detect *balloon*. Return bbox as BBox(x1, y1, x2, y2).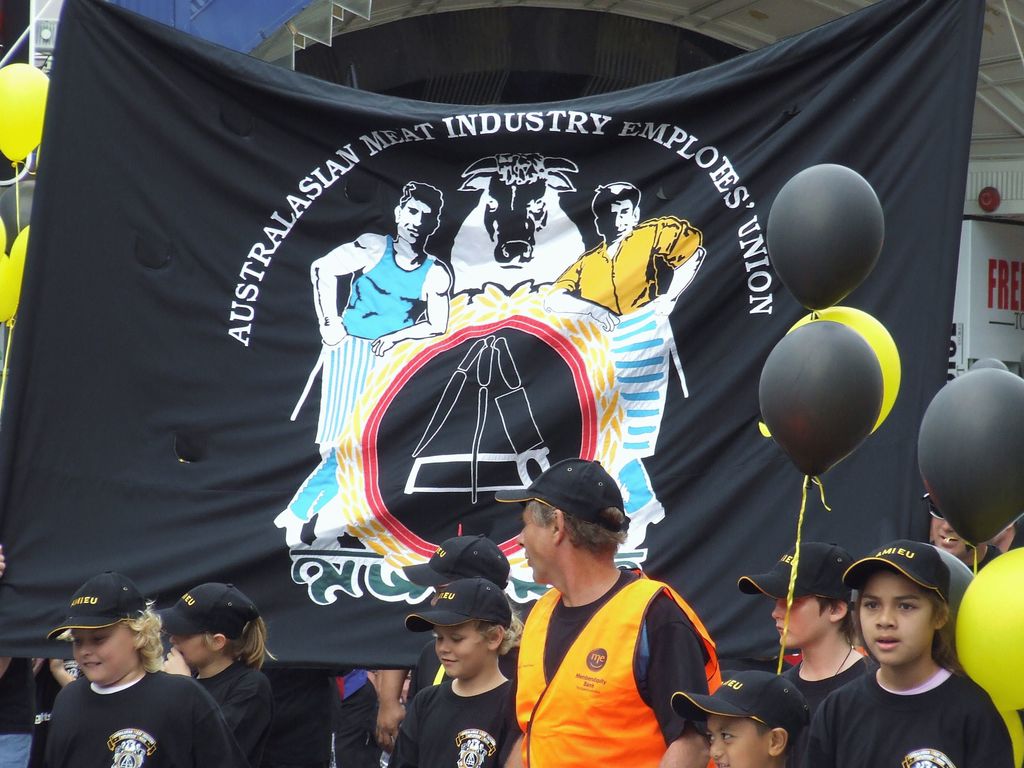
BBox(0, 61, 54, 165).
